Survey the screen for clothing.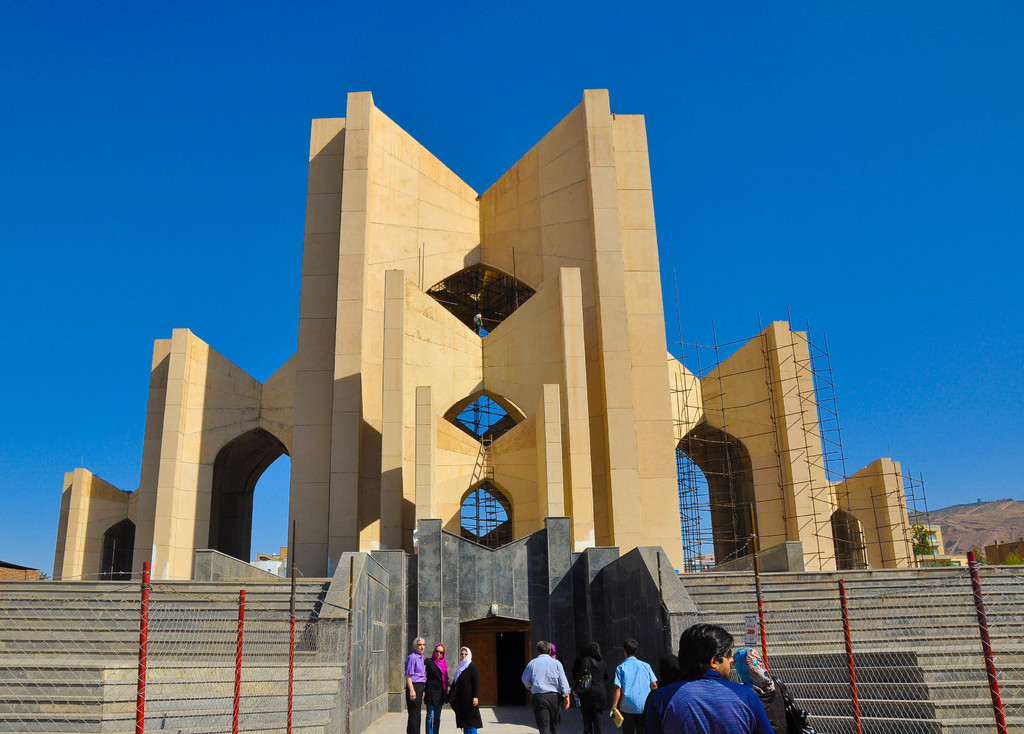
Survey found: [x1=612, y1=657, x2=656, y2=733].
